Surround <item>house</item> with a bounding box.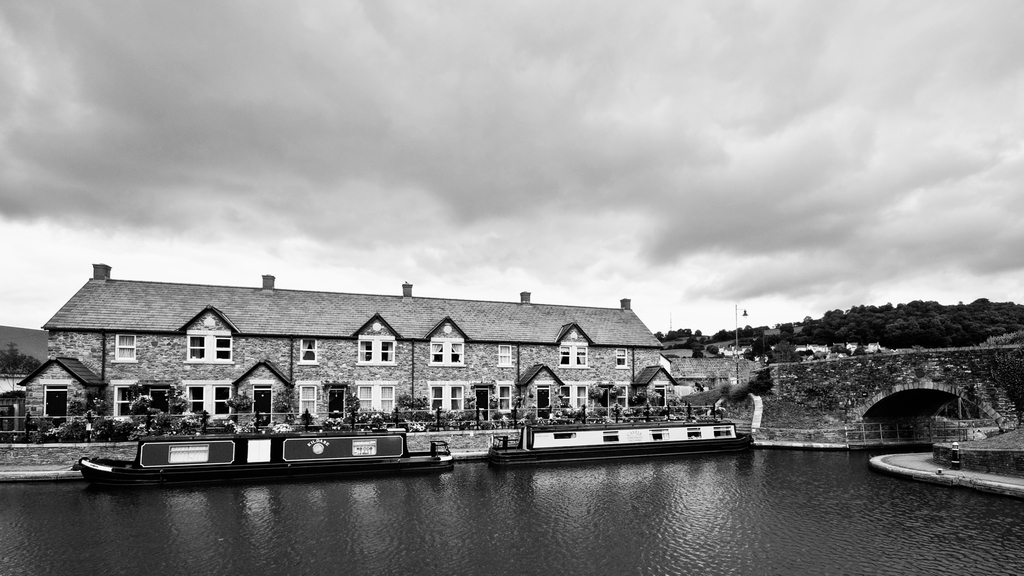
pyautogui.locateOnScreen(17, 293, 676, 433).
